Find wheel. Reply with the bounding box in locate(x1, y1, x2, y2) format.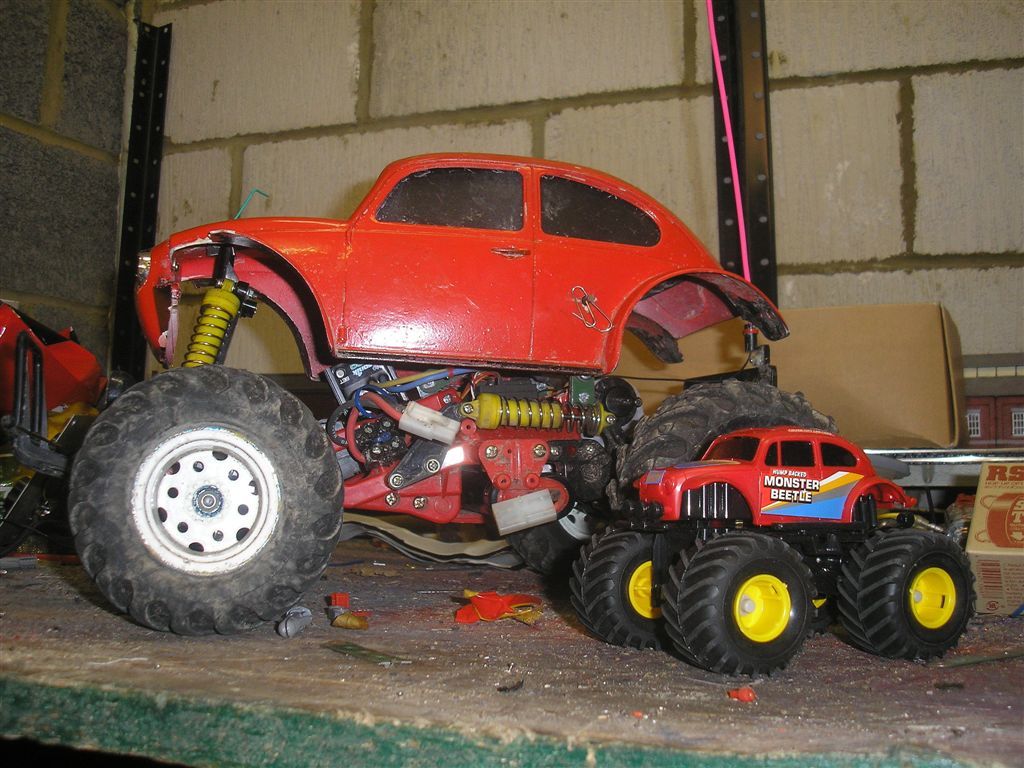
locate(571, 529, 683, 649).
